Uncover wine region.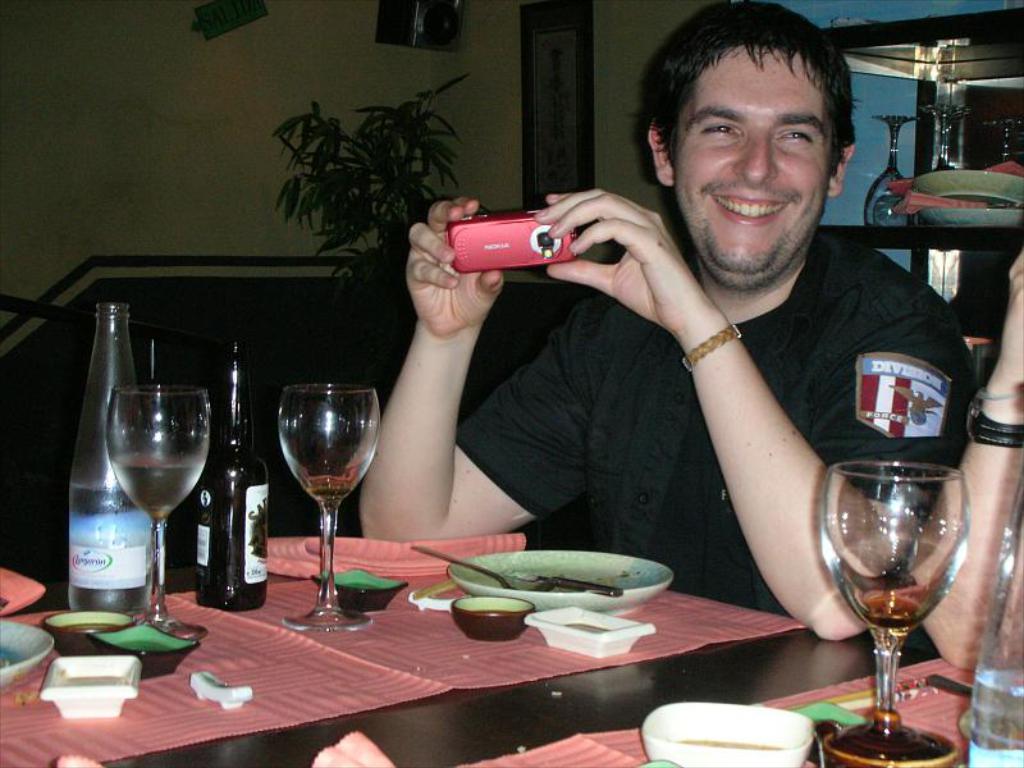
Uncovered: rect(68, 472, 159, 618).
